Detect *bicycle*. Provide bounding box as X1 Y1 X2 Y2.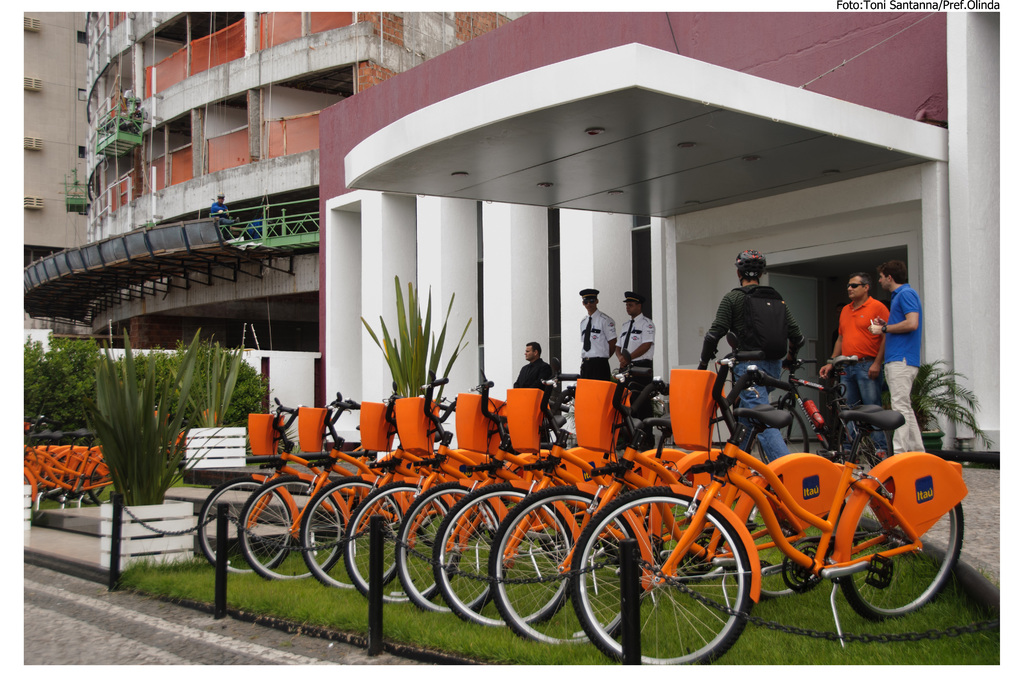
431 370 682 635.
